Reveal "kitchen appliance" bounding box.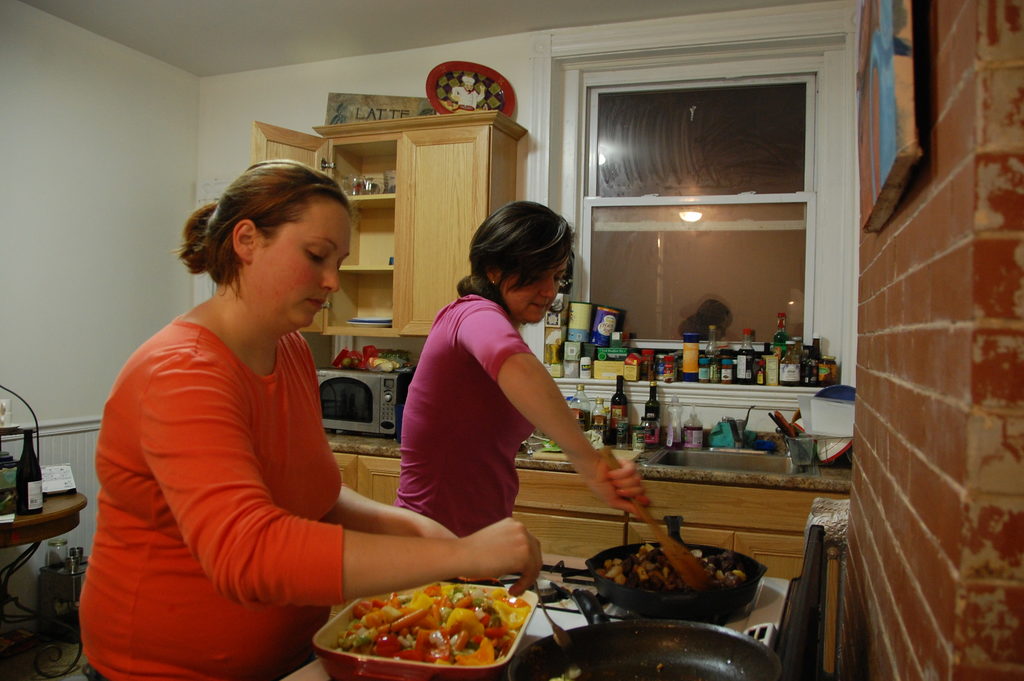
Revealed: BBox(316, 366, 408, 438).
